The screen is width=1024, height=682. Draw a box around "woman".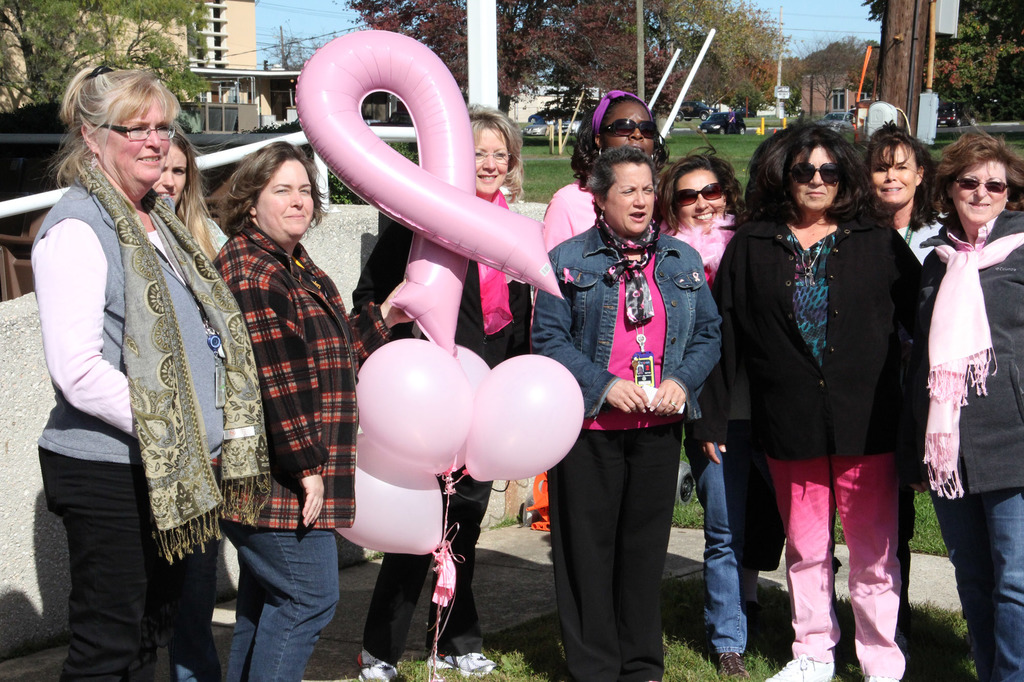
bbox=(138, 124, 230, 681).
